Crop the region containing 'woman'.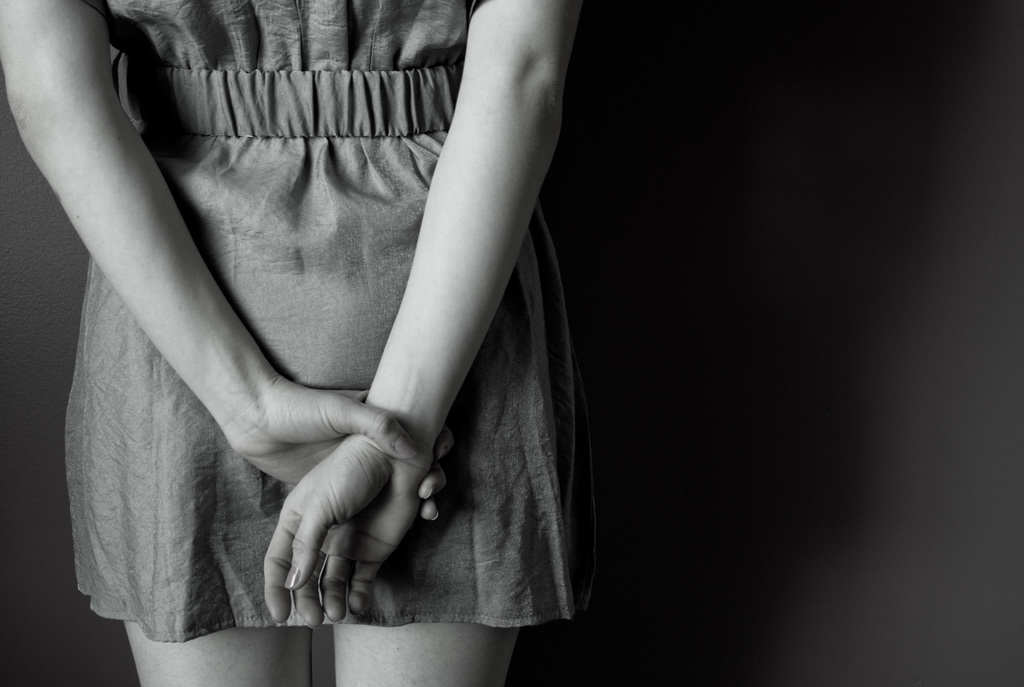
Crop region: x1=0, y1=0, x2=589, y2=686.
